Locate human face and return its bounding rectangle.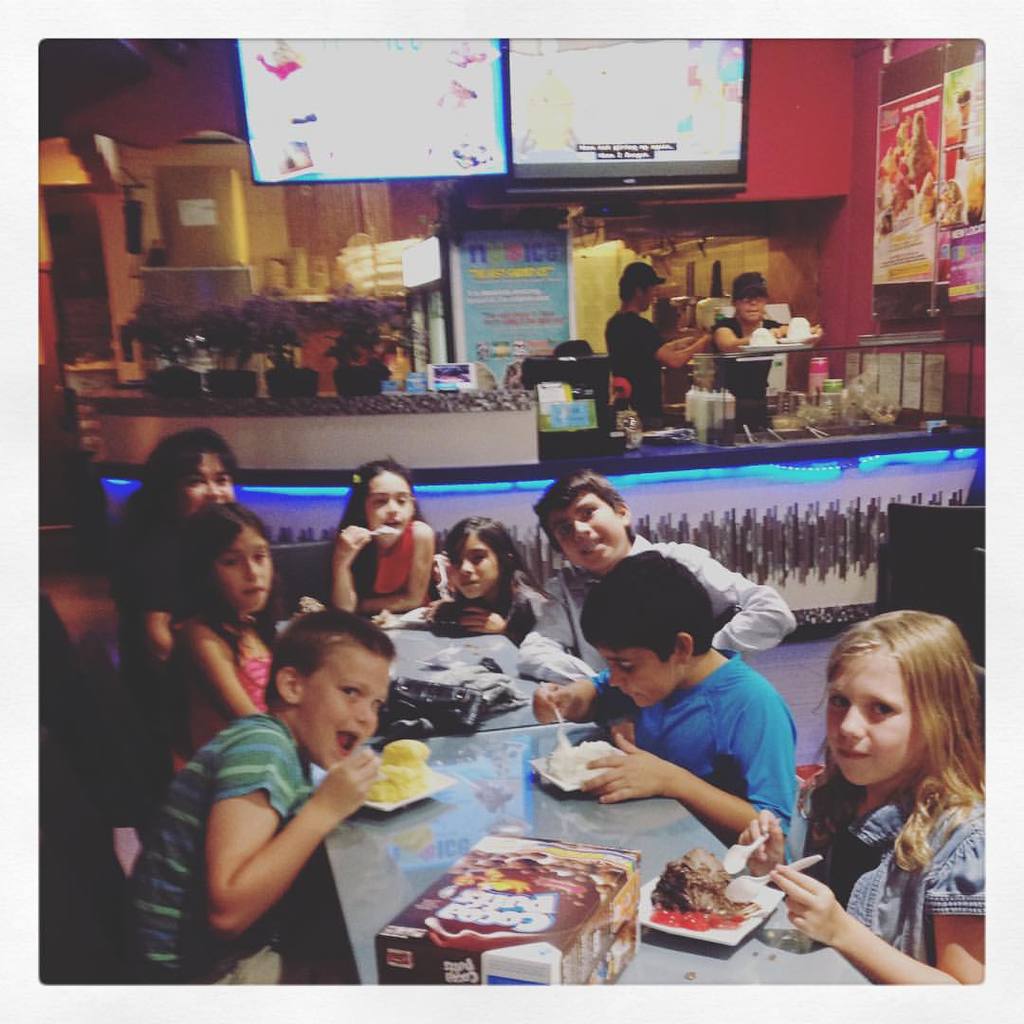
(left=364, top=479, right=409, bottom=535).
